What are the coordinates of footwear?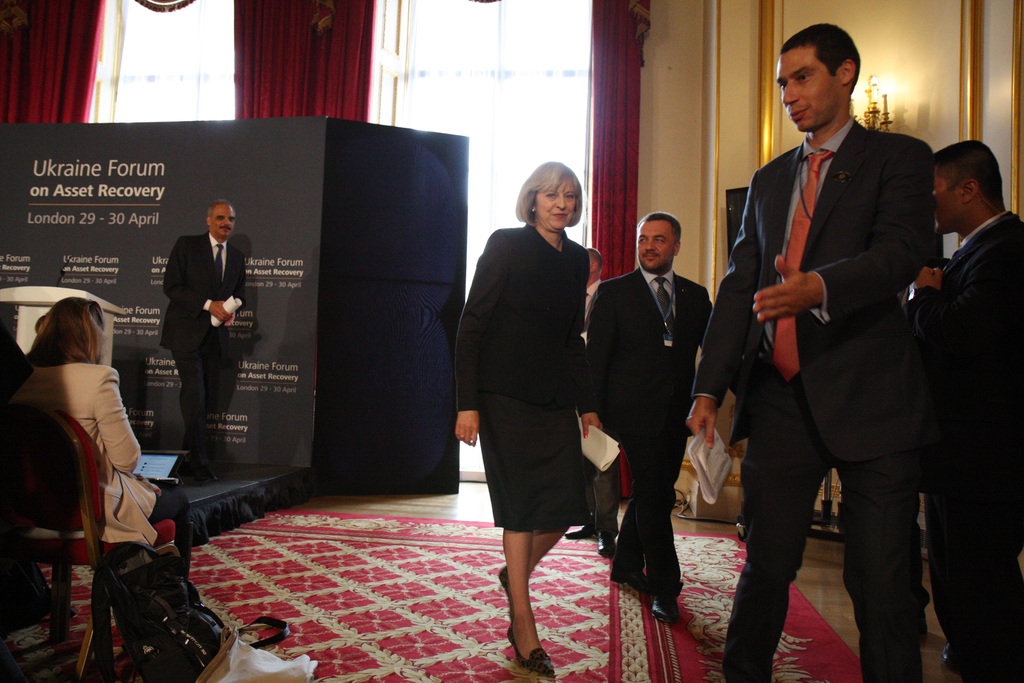
[646, 593, 680, 624].
